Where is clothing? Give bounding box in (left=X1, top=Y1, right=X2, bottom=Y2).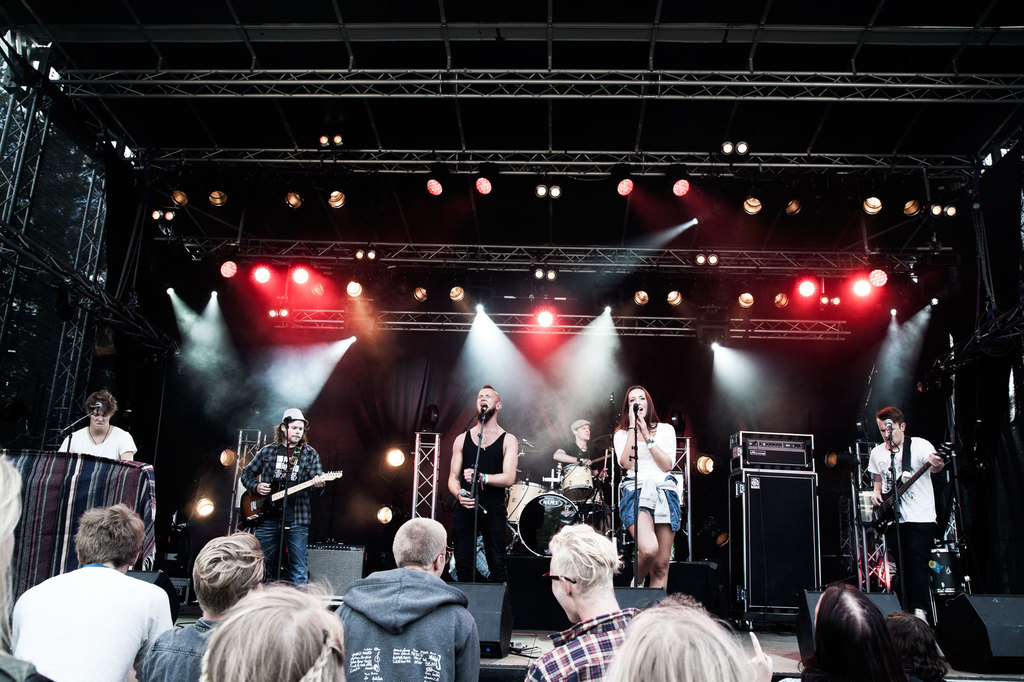
(left=861, top=438, right=938, bottom=519).
